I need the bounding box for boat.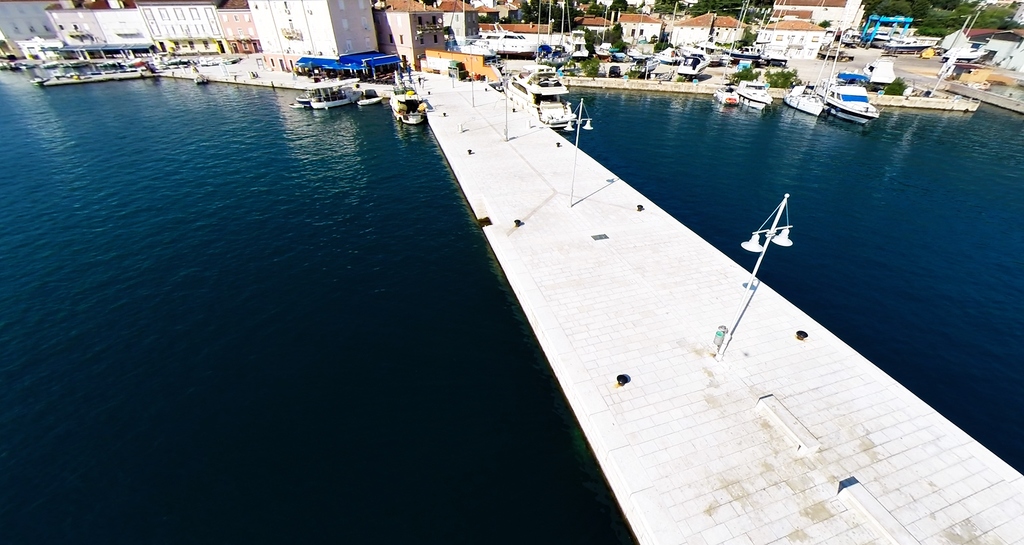
Here it is: bbox=(589, 41, 619, 57).
